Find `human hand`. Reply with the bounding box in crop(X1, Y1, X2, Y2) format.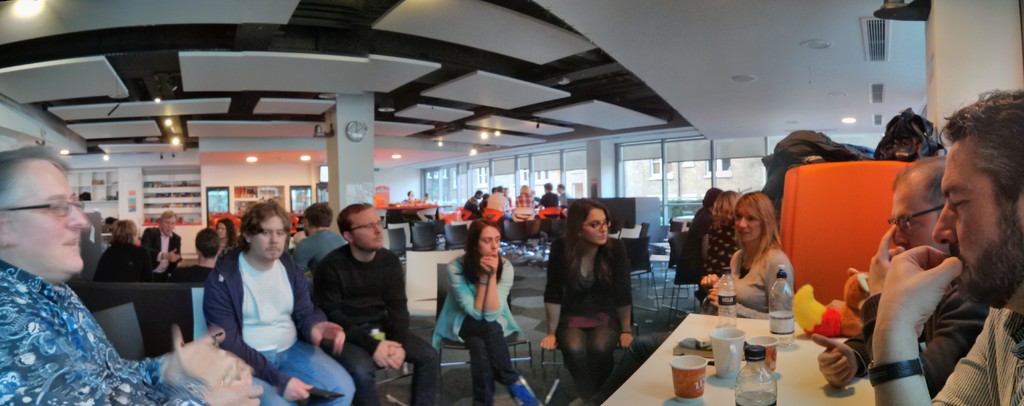
crop(477, 258, 492, 275).
